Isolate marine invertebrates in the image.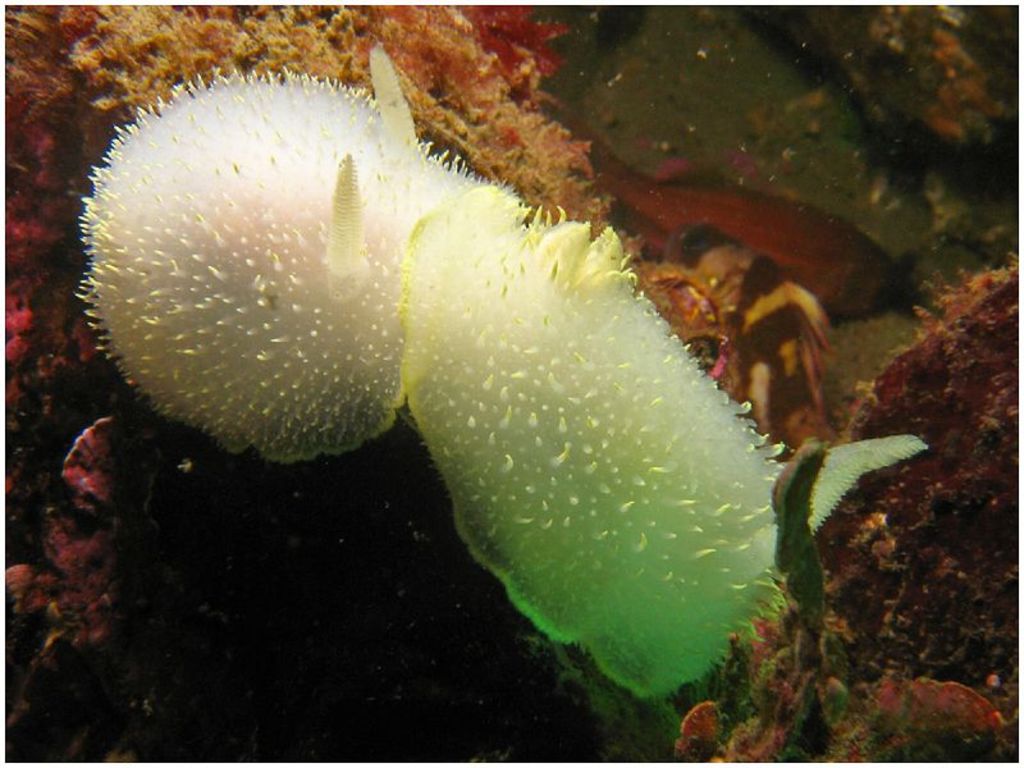
Isolated region: crop(70, 44, 524, 460).
